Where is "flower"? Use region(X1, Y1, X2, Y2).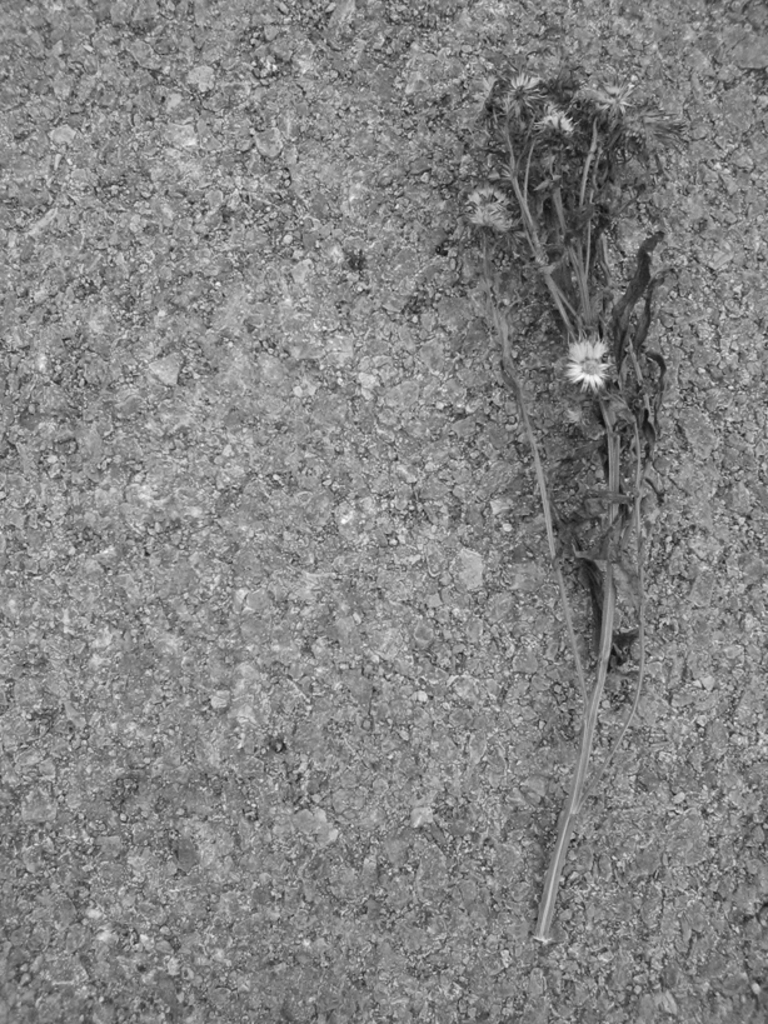
region(567, 341, 615, 393).
